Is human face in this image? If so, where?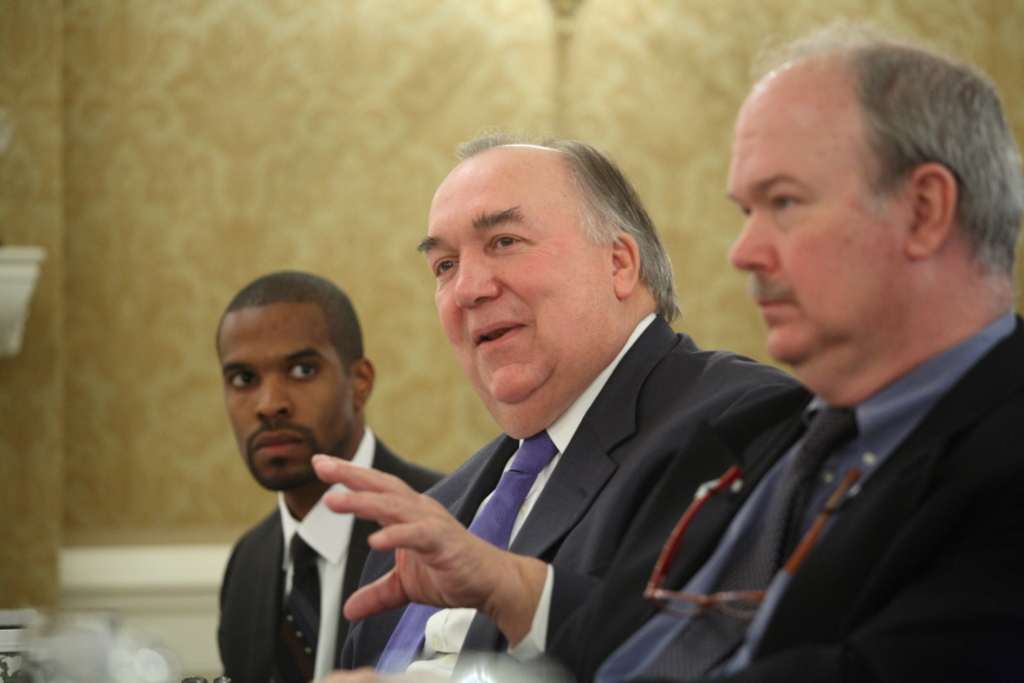
Yes, at l=725, t=89, r=904, b=377.
